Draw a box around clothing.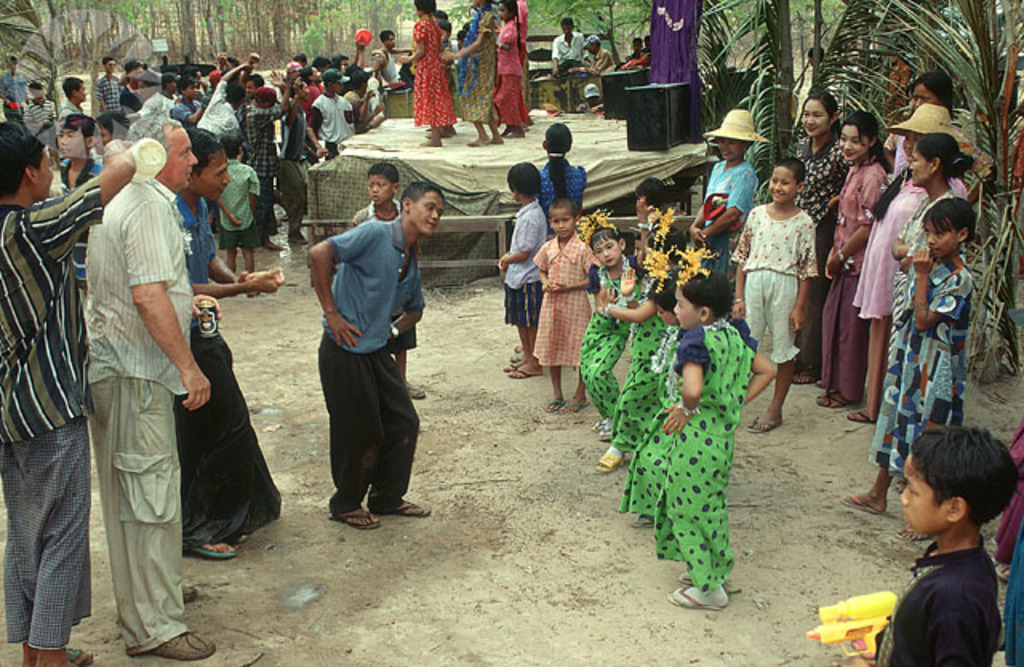
(653,315,758,589).
